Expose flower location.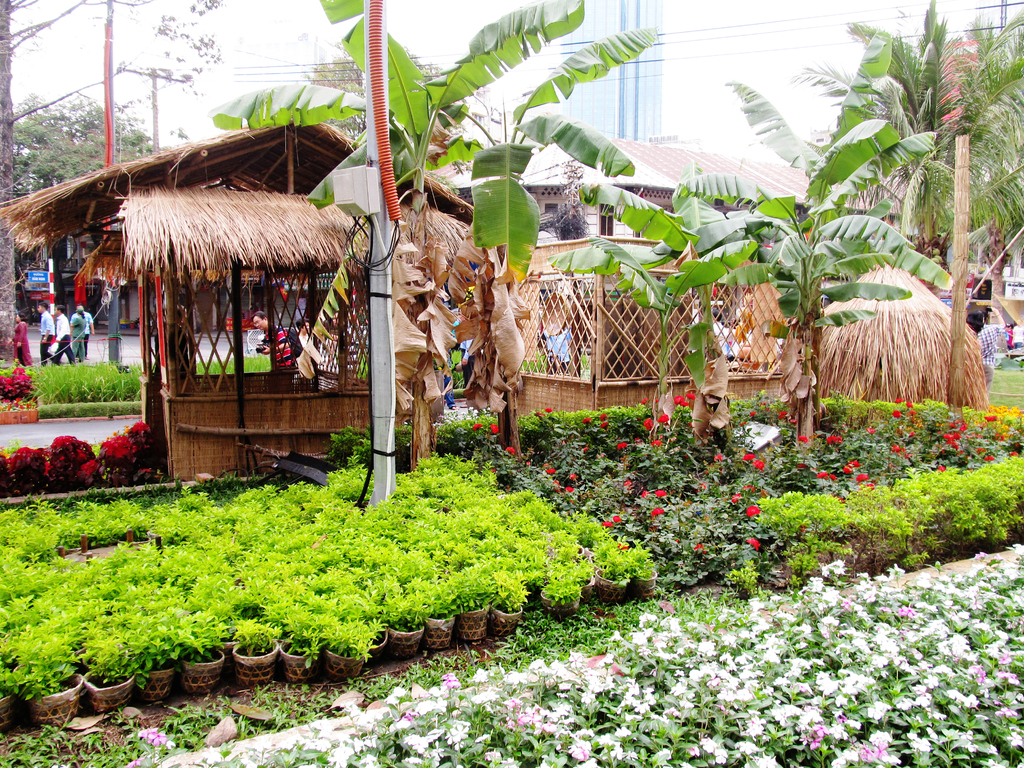
Exposed at 742/452/755/460.
